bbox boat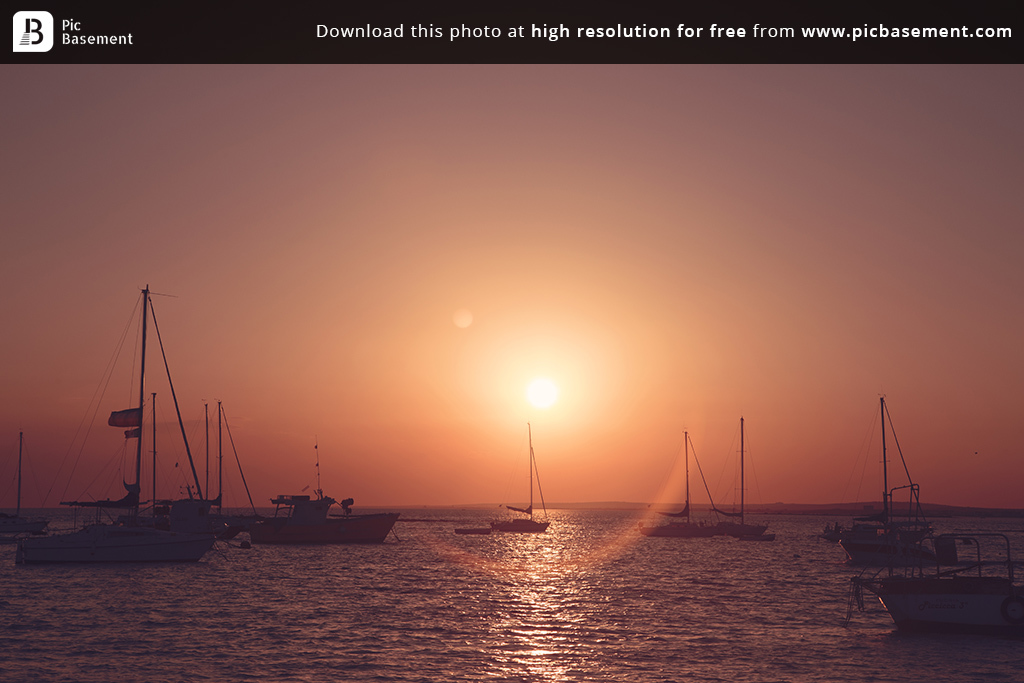
BBox(167, 399, 221, 529)
